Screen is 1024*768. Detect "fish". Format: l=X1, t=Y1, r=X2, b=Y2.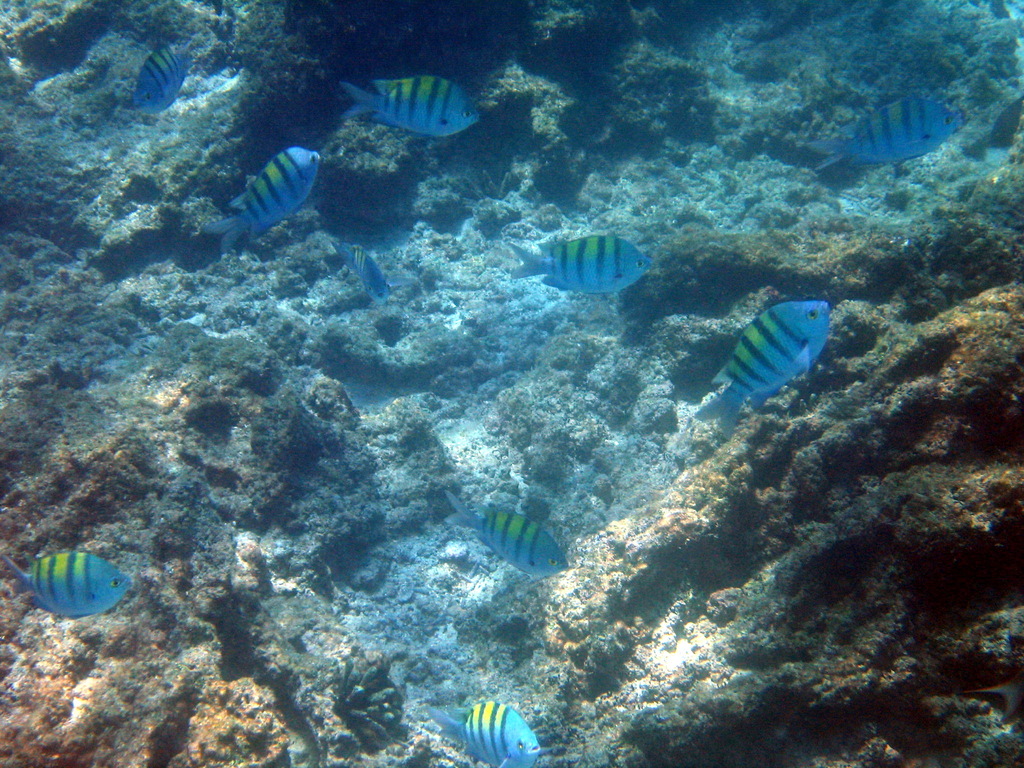
l=706, t=294, r=852, b=417.
